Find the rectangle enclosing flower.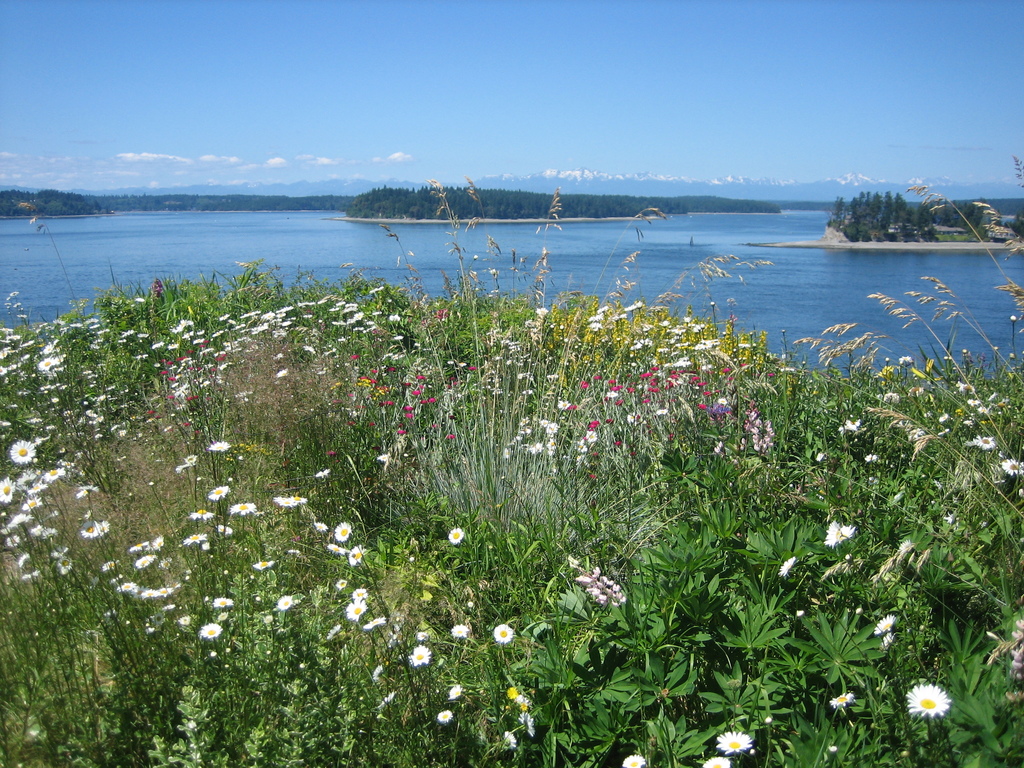
Rect(873, 611, 894, 636).
